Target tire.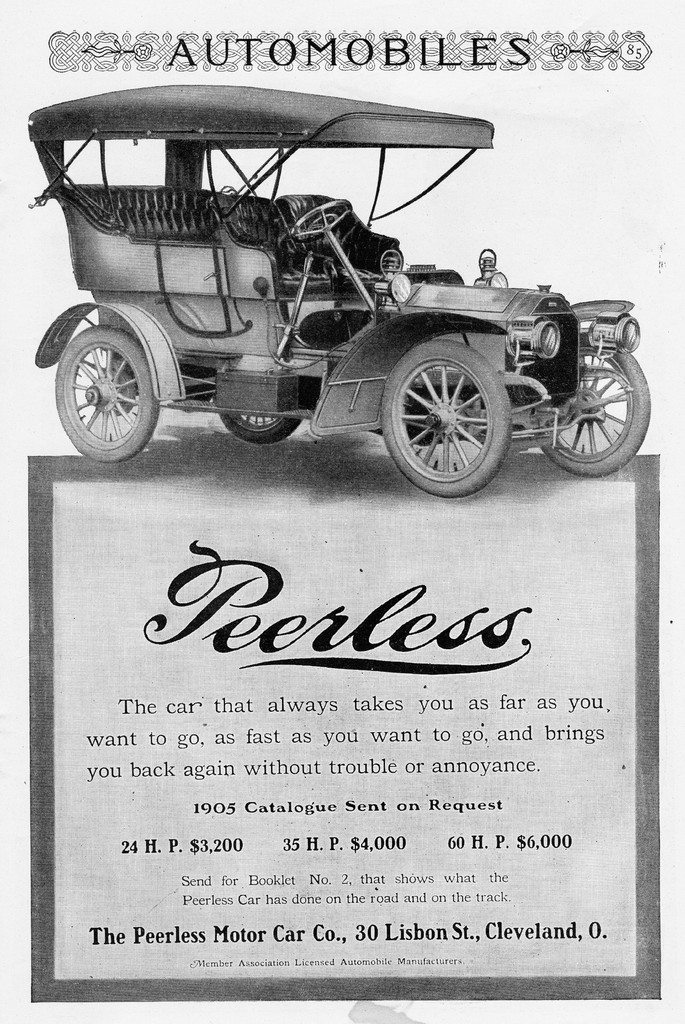
Target region: (54, 321, 160, 456).
